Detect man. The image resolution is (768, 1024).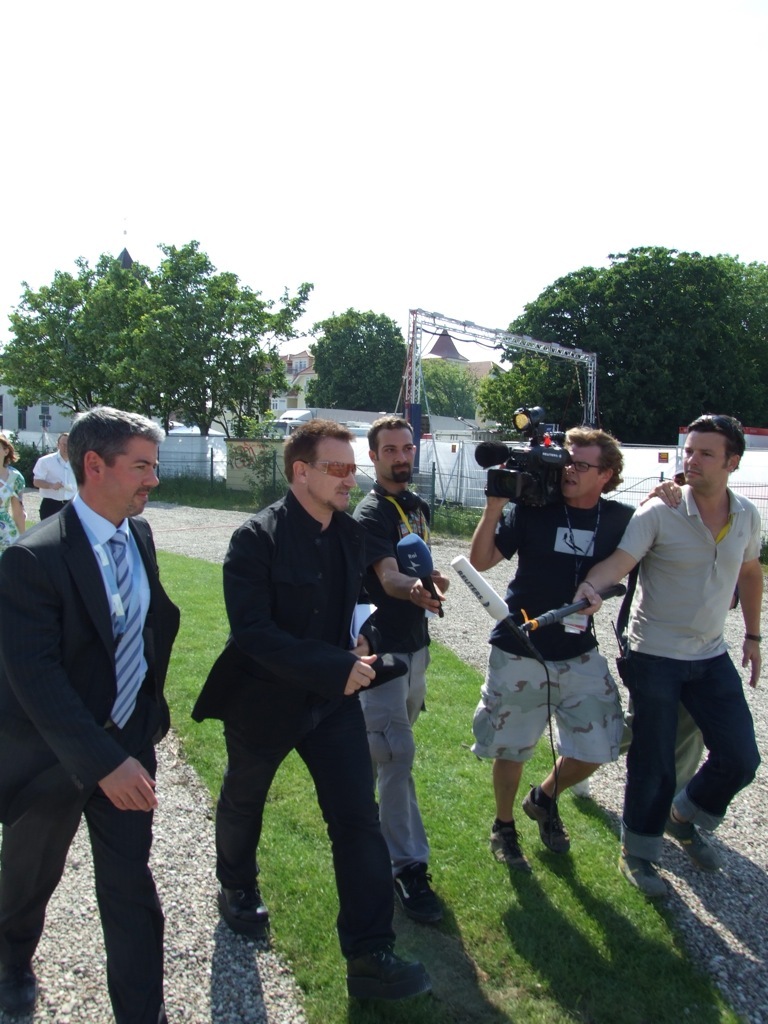
select_region(190, 424, 433, 1000).
